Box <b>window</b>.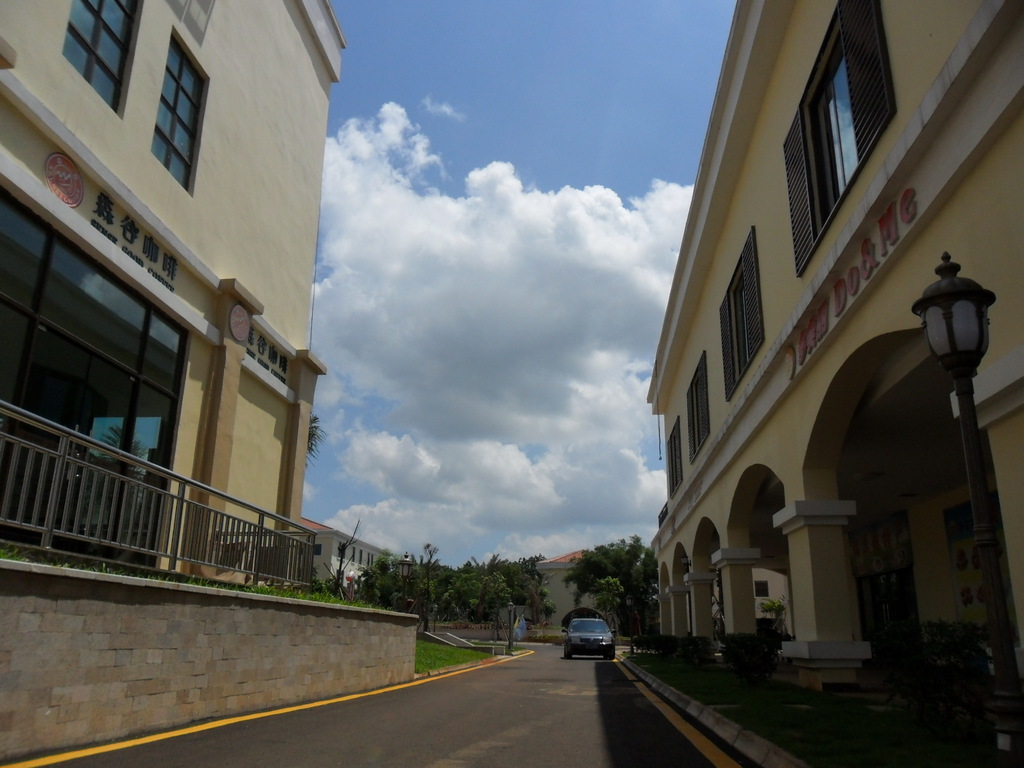
147/24/210/204.
